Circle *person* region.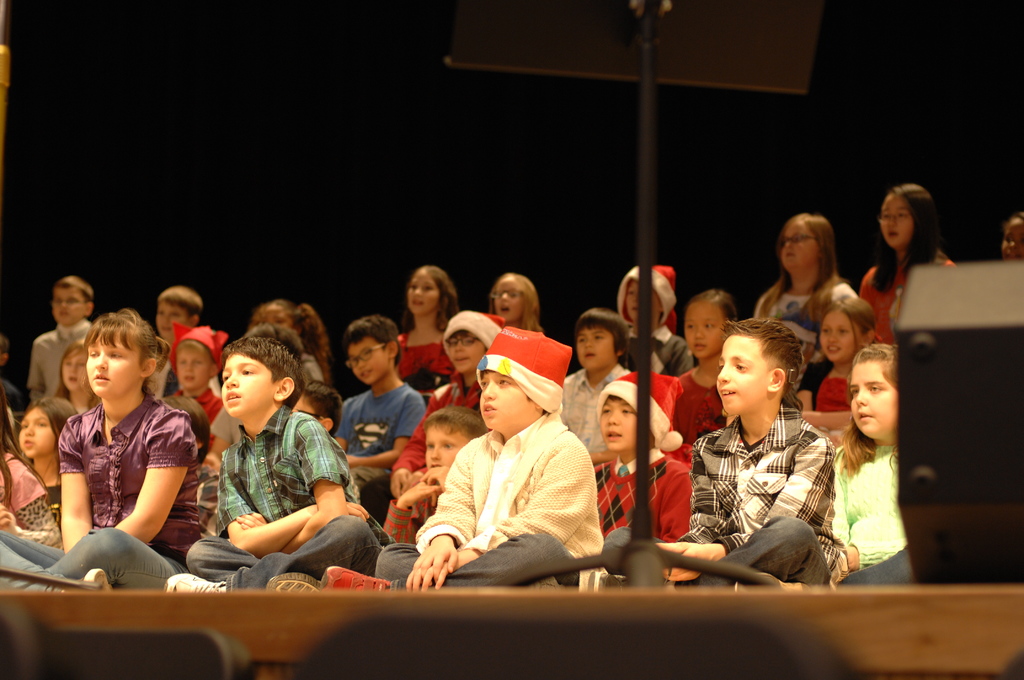
Region: box(557, 301, 633, 465).
